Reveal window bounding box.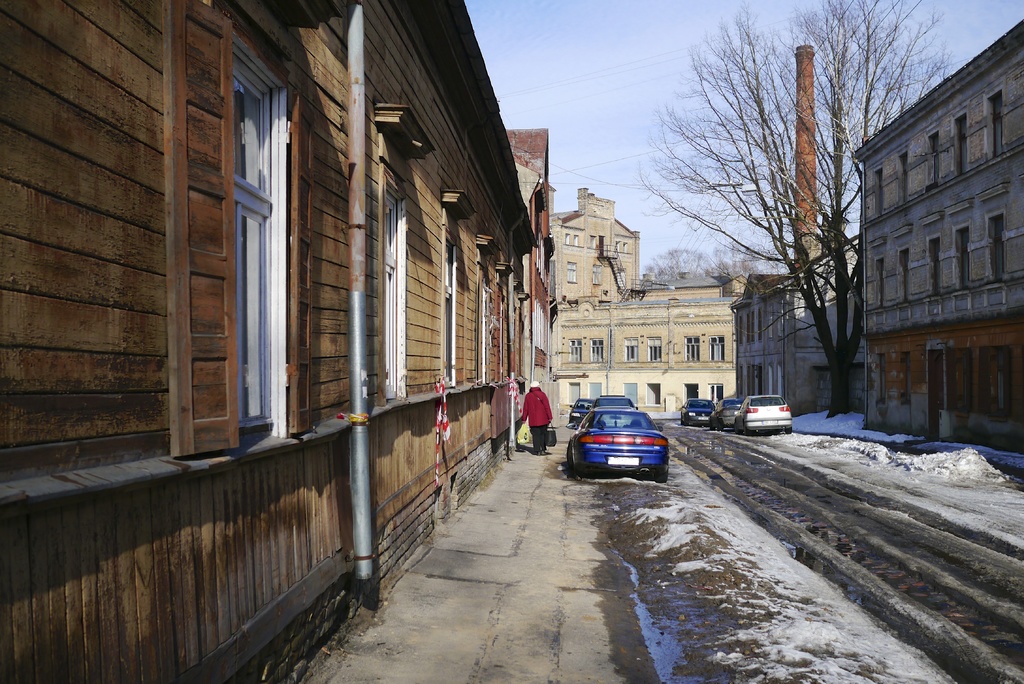
Revealed: <bbox>991, 215, 1007, 283</bbox>.
